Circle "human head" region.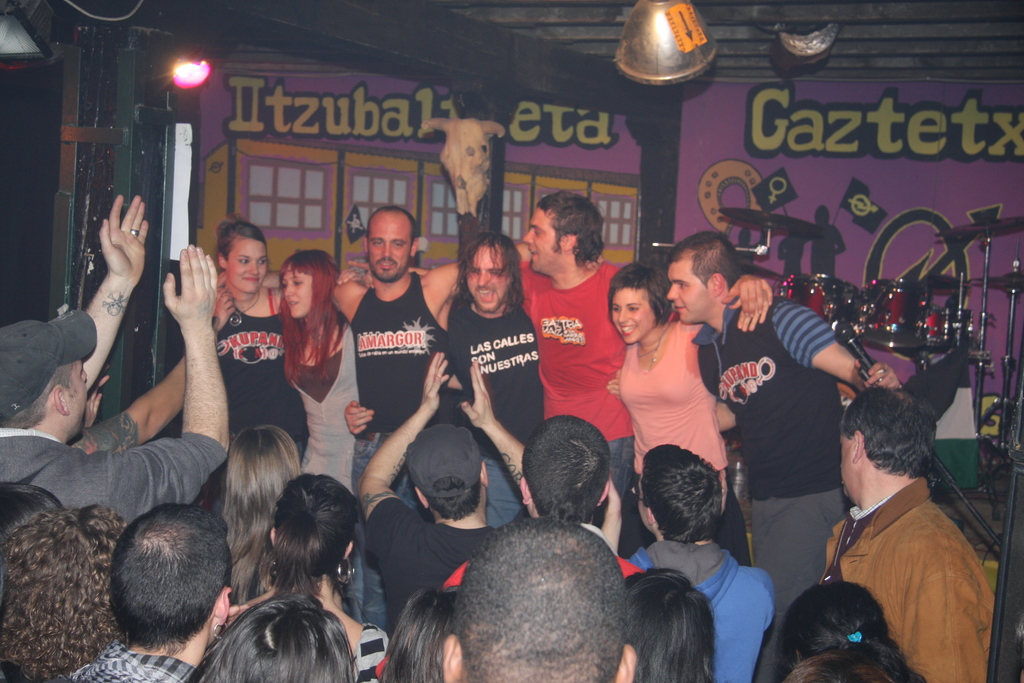
Region: 663, 231, 743, 313.
